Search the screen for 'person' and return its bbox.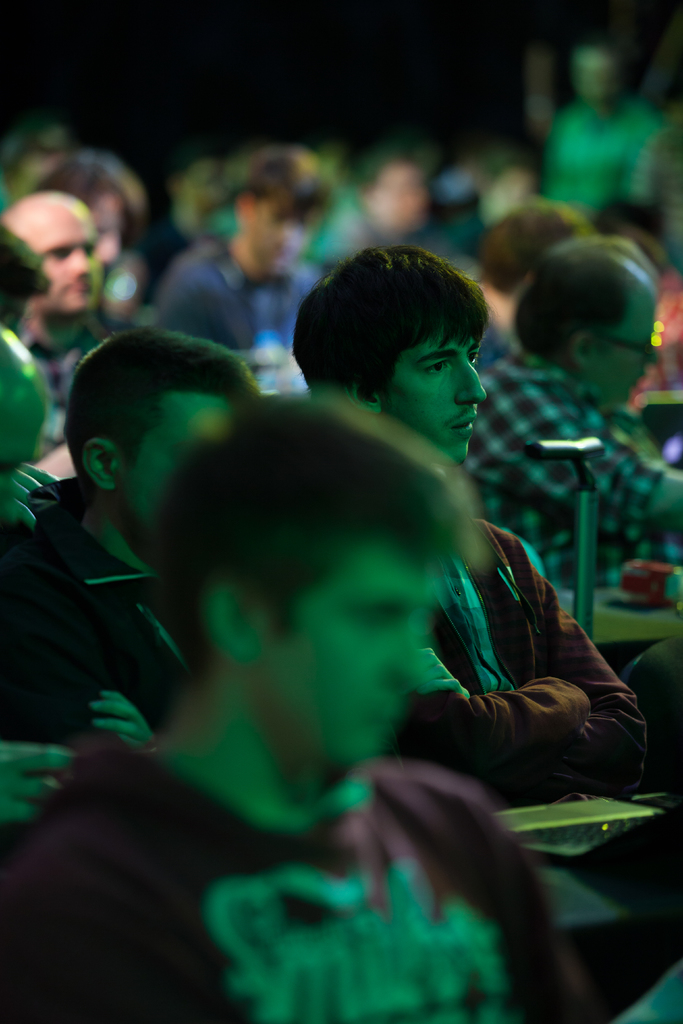
Found: (277, 252, 525, 556).
